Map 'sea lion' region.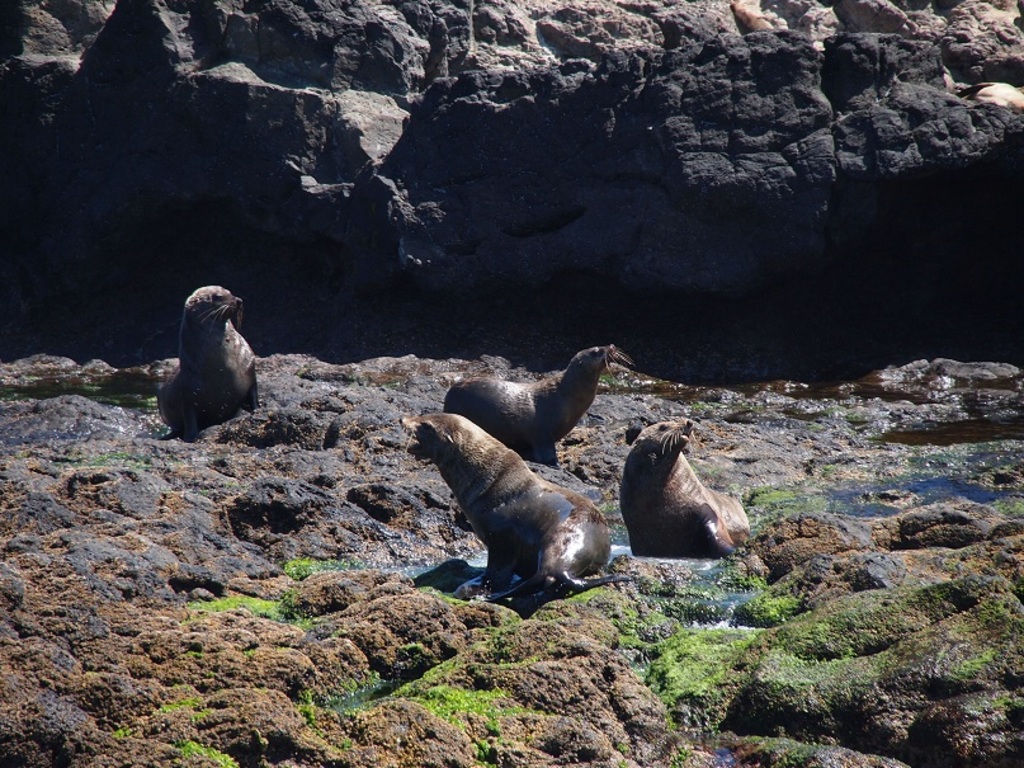
Mapped to [392, 418, 628, 616].
